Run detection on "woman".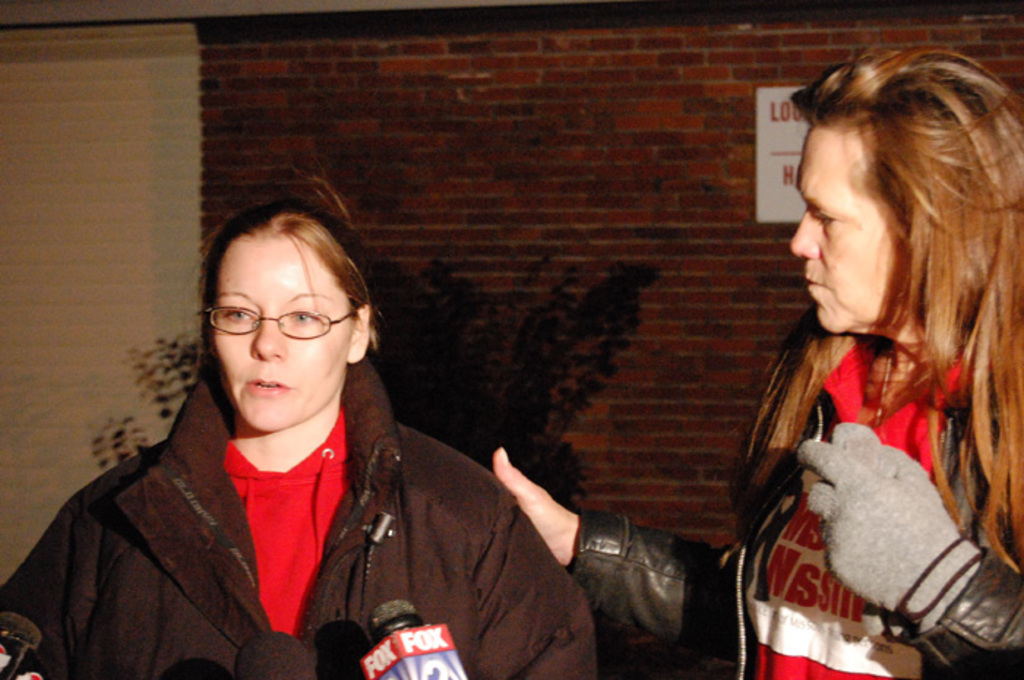
Result: rect(490, 50, 1023, 679).
